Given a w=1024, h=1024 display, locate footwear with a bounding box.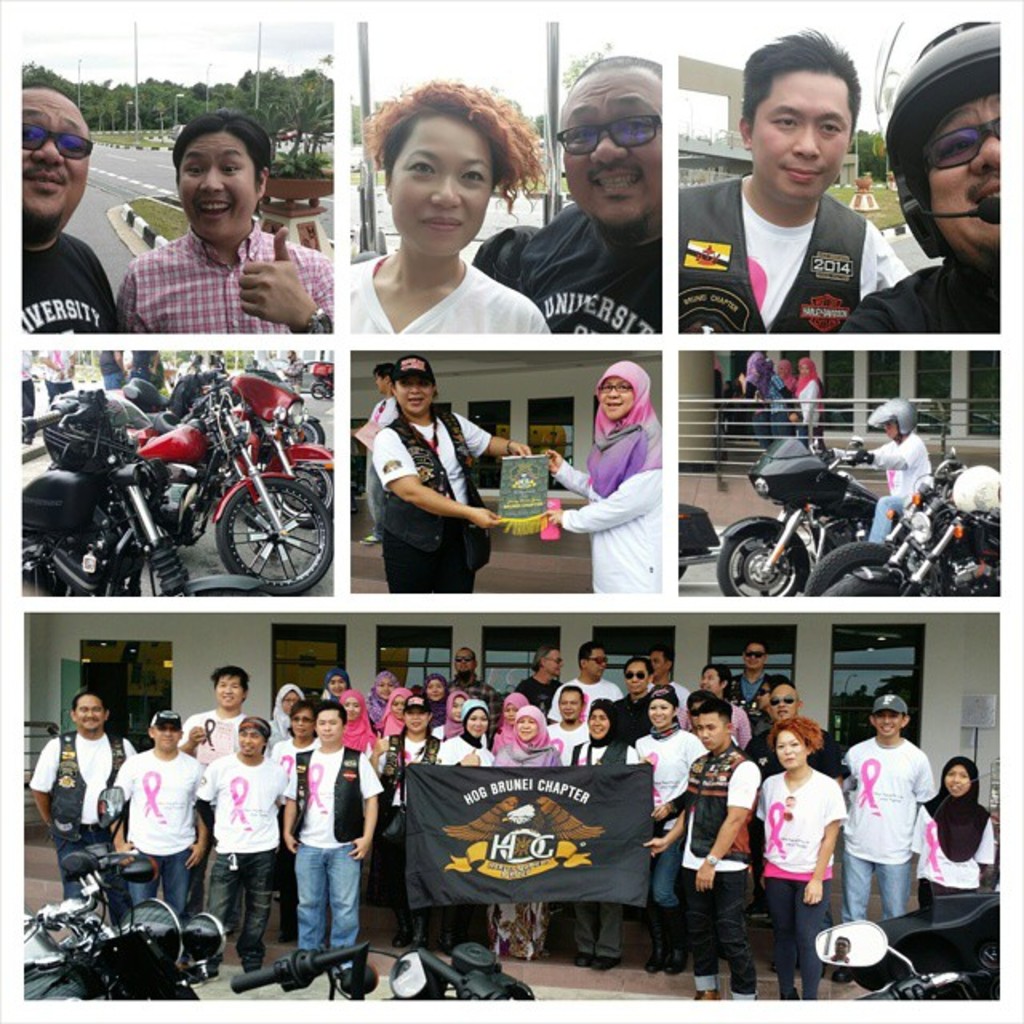
Located: box=[699, 992, 720, 998].
